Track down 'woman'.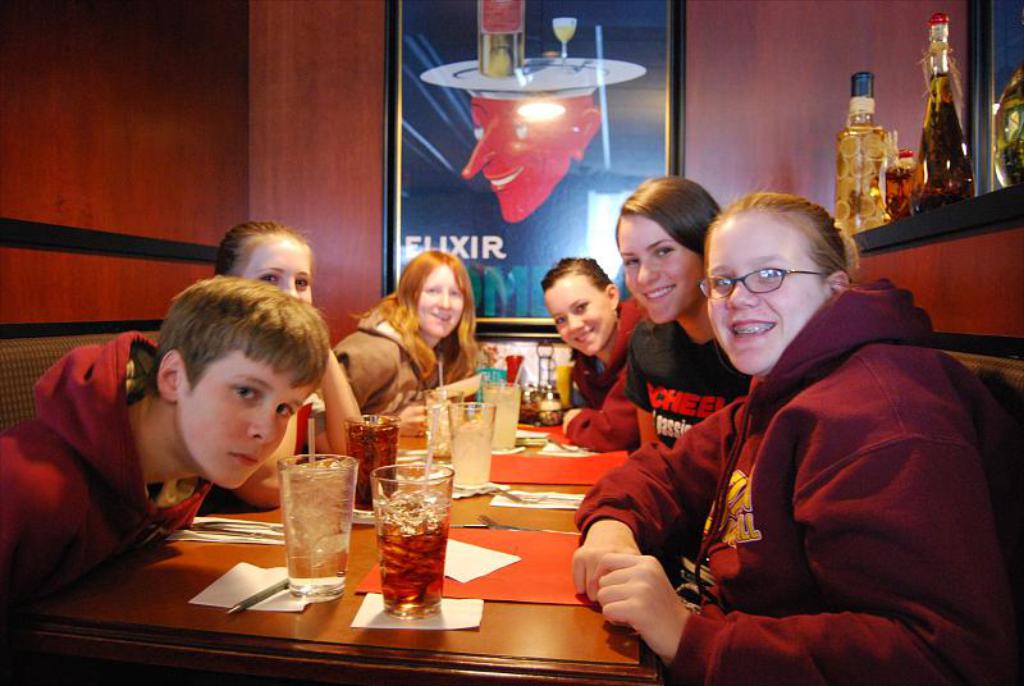
Tracked to bbox(210, 220, 361, 514).
